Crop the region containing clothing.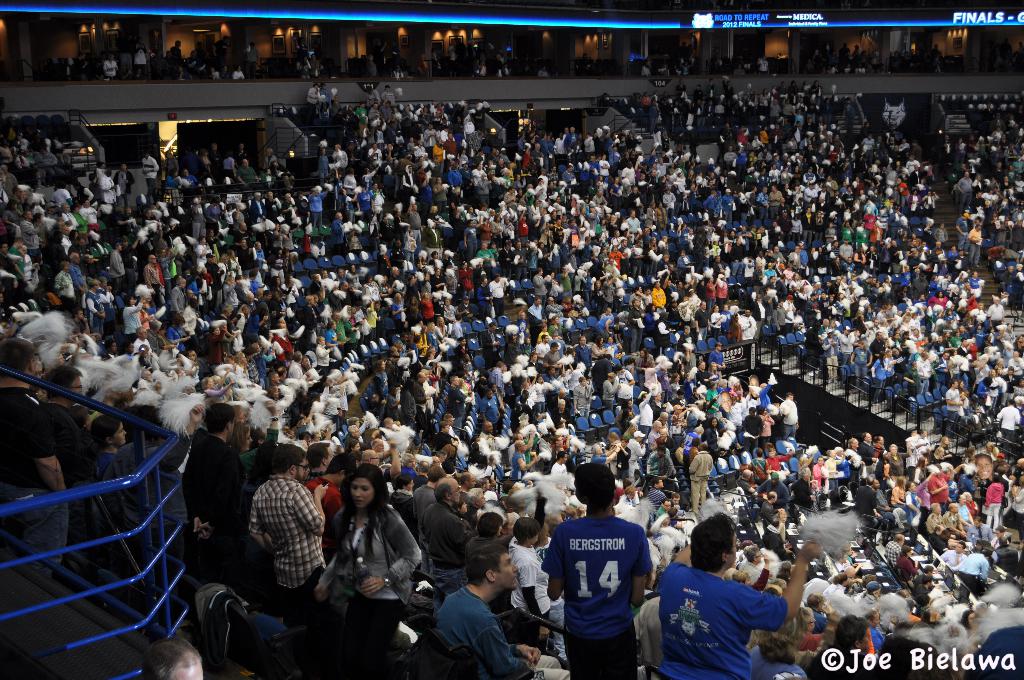
Crop region: detection(409, 482, 434, 503).
